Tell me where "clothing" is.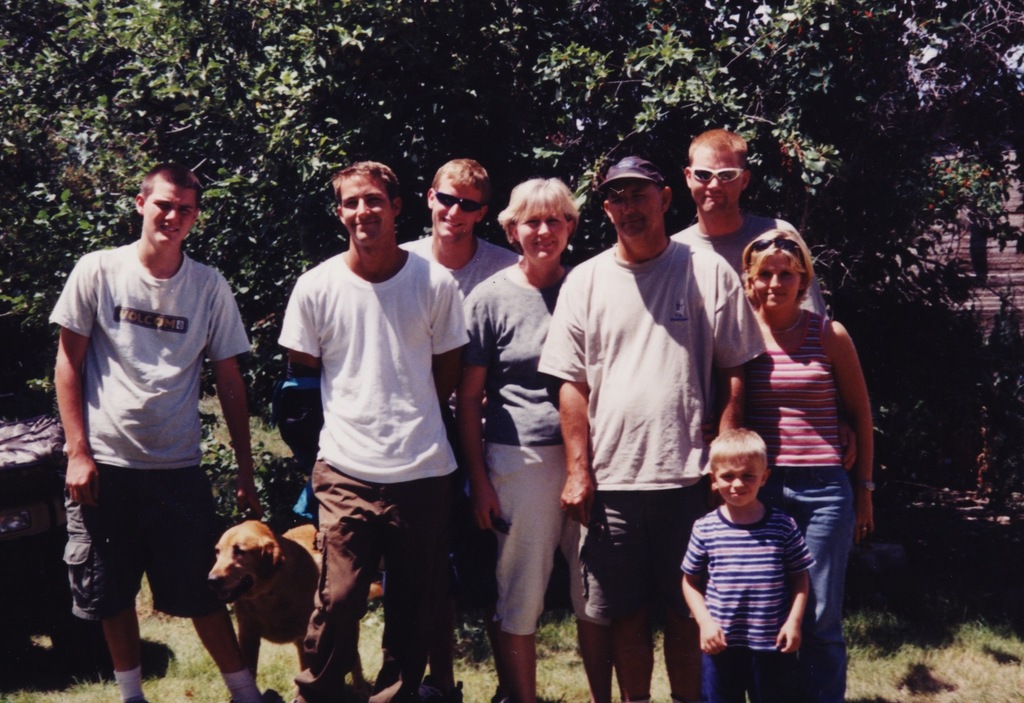
"clothing" is at bbox=[544, 227, 775, 685].
